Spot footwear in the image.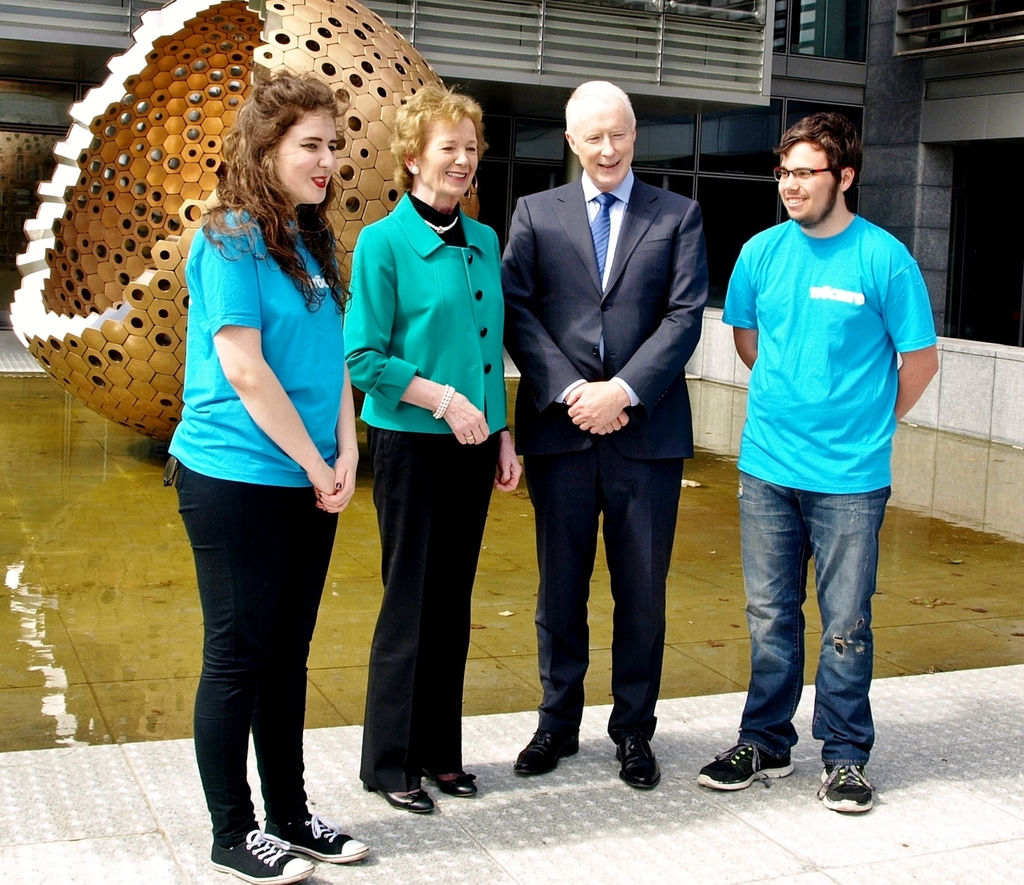
footwear found at detection(614, 729, 662, 791).
